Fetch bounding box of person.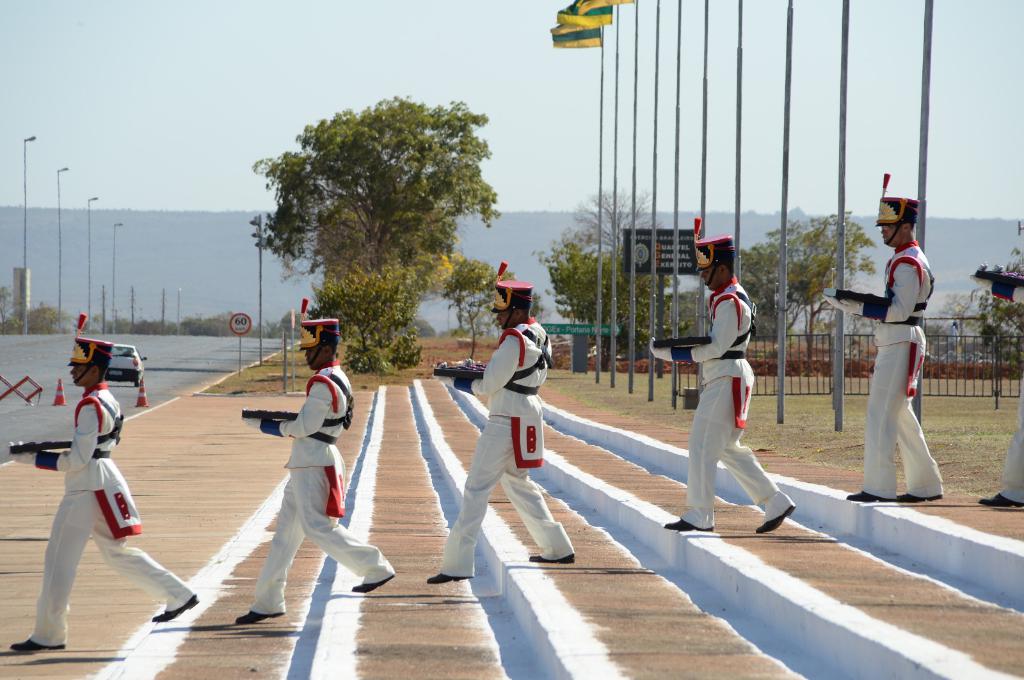
Bbox: Rect(663, 232, 801, 538).
